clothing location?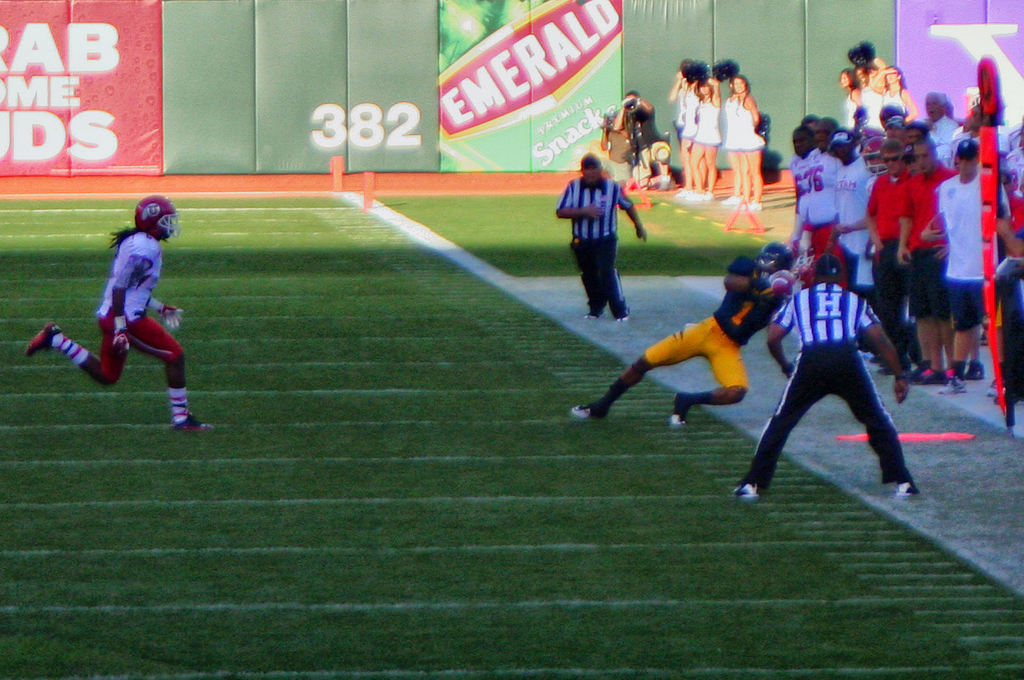
x1=646, y1=250, x2=788, y2=395
